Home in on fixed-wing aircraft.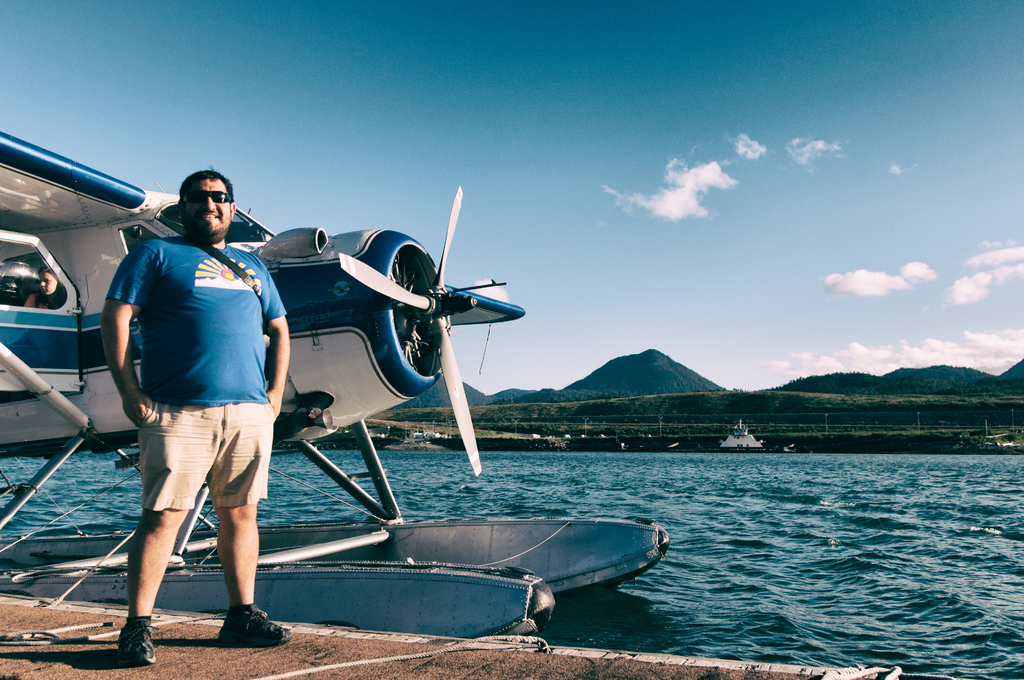
Homed in at rect(0, 126, 671, 634).
